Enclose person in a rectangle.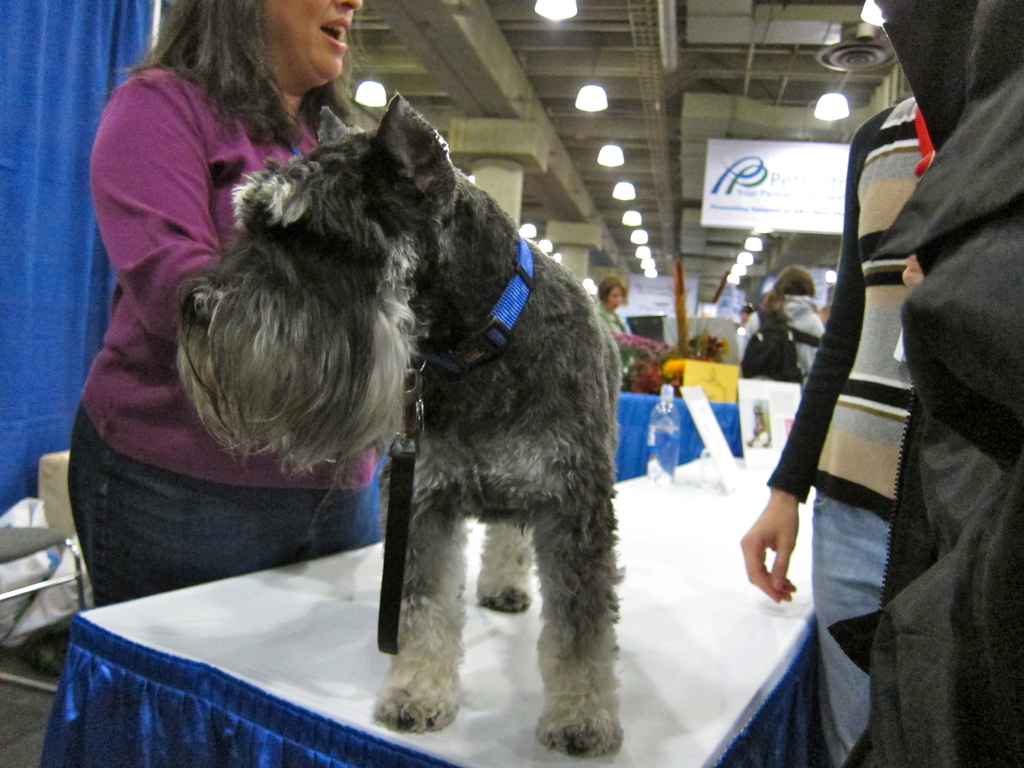
BBox(59, 0, 387, 607).
